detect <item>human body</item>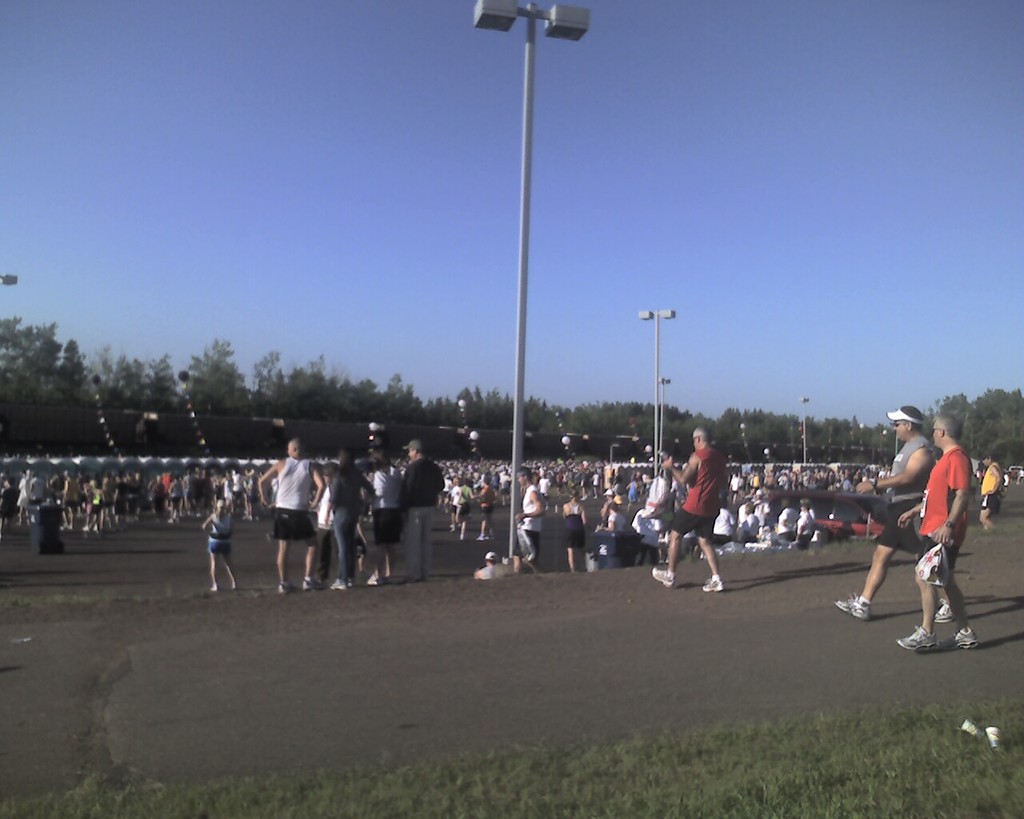
563, 489, 586, 569
